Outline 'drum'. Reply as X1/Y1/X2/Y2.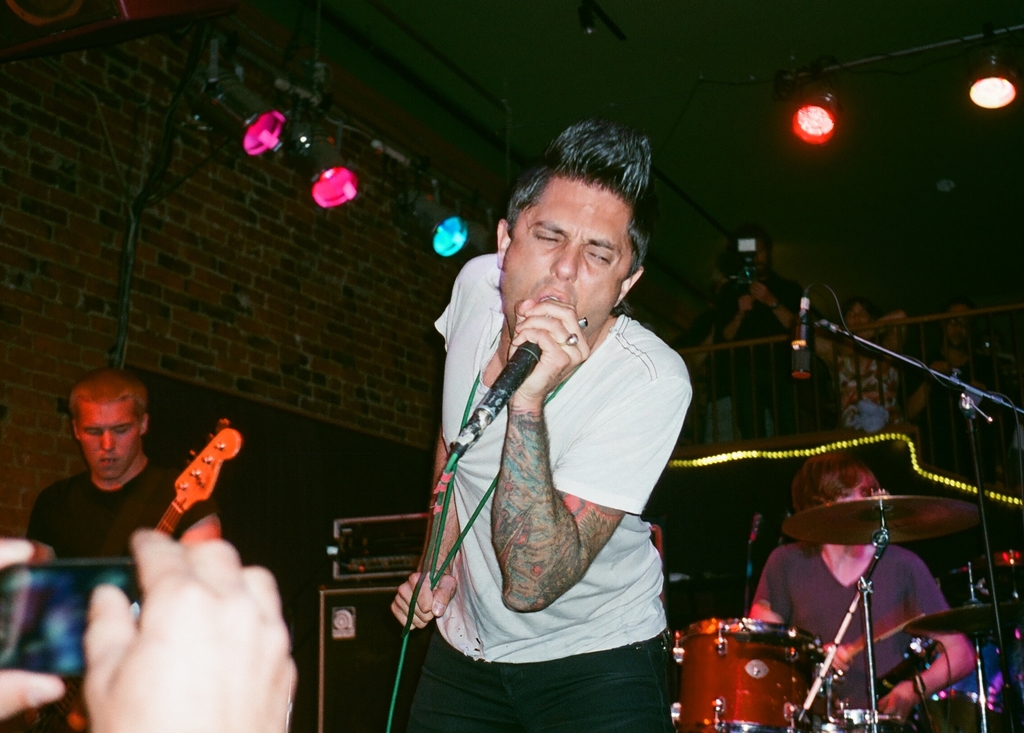
676/620/823/732.
